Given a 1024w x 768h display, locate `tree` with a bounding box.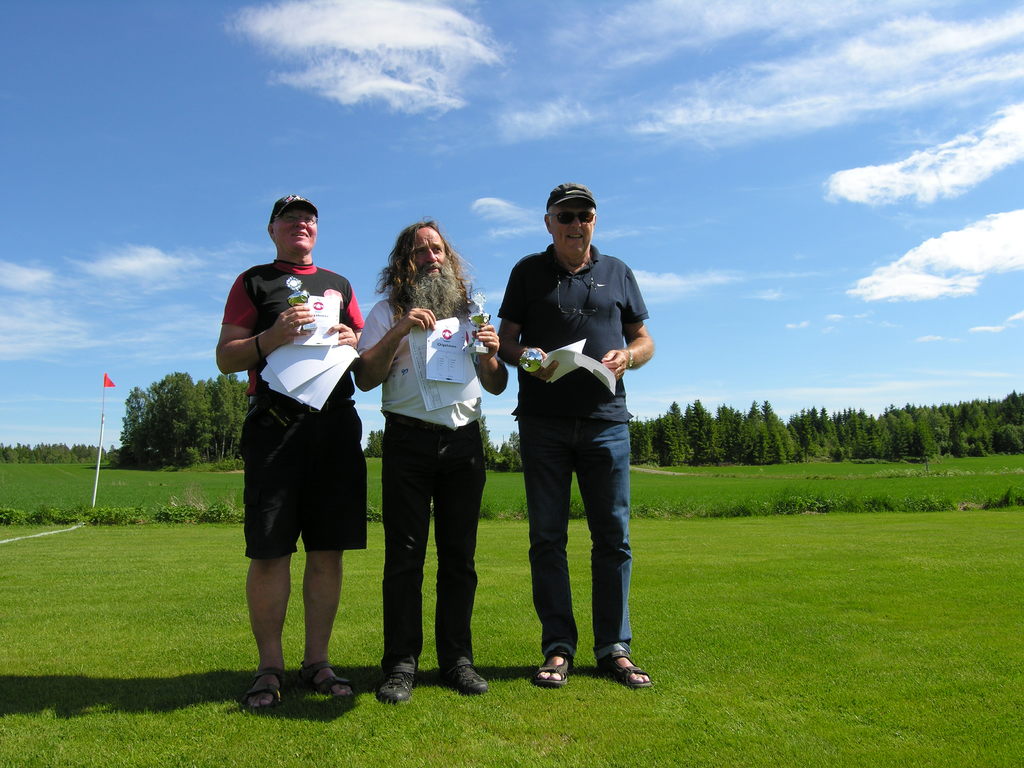
Located: <bbox>24, 442, 45, 461</bbox>.
